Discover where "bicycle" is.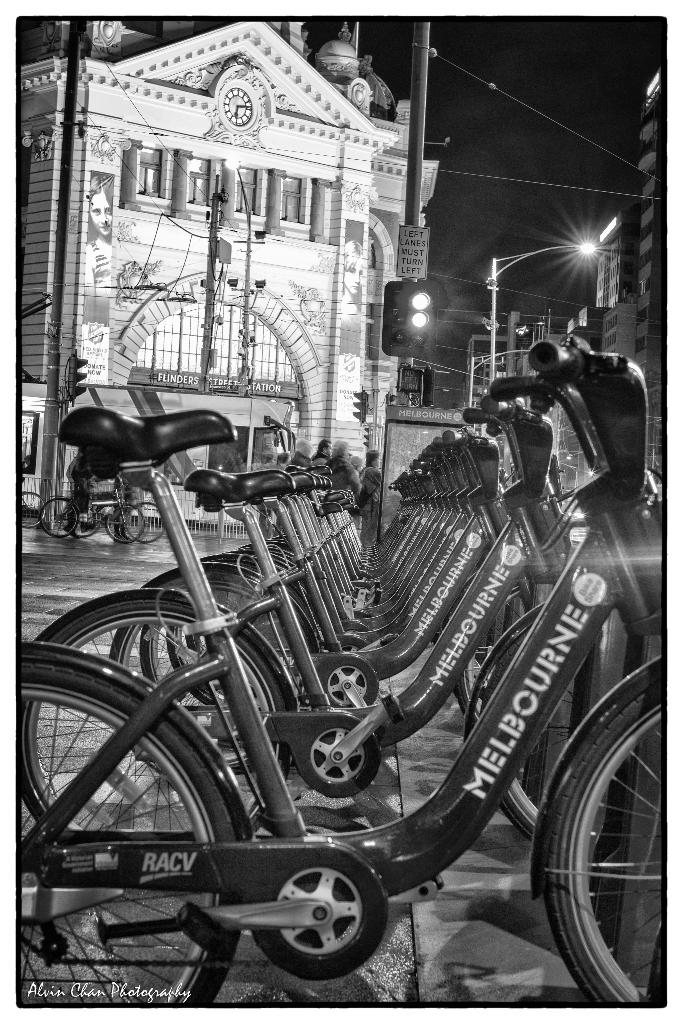
Discovered at <region>136, 473, 468, 724</region>.
